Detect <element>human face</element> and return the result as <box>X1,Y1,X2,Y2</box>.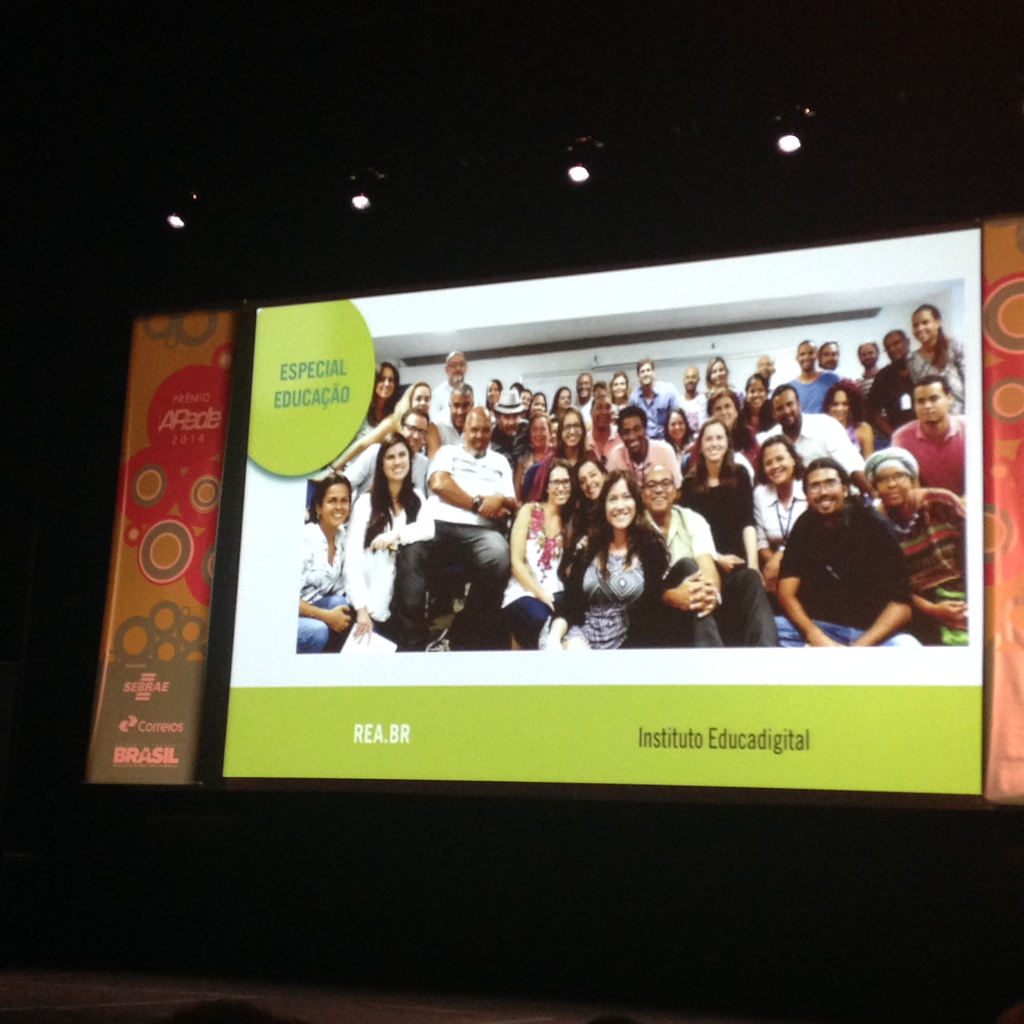
<box>714,396,737,427</box>.
